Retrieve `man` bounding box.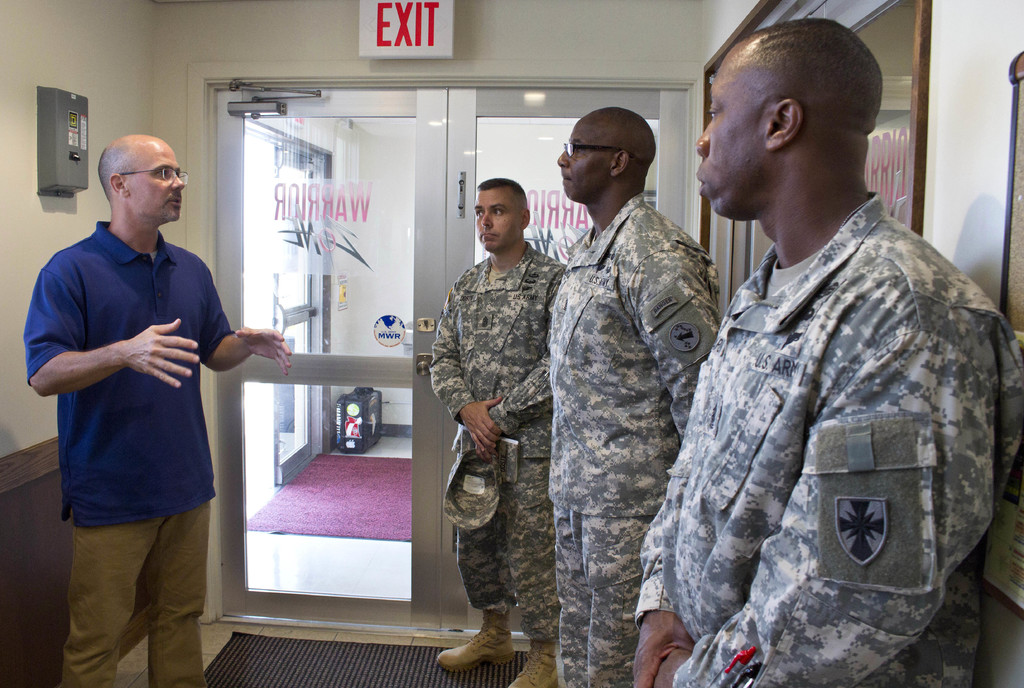
Bounding box: (22, 134, 291, 687).
